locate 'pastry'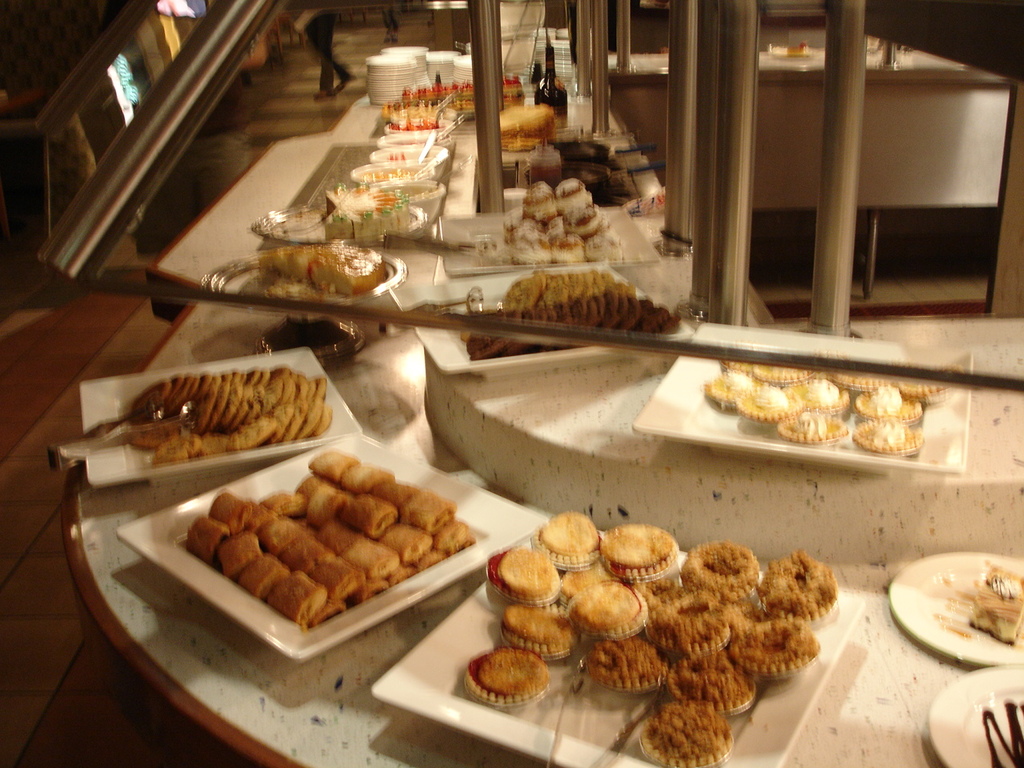
pyautogui.locateOnScreen(670, 645, 754, 701)
